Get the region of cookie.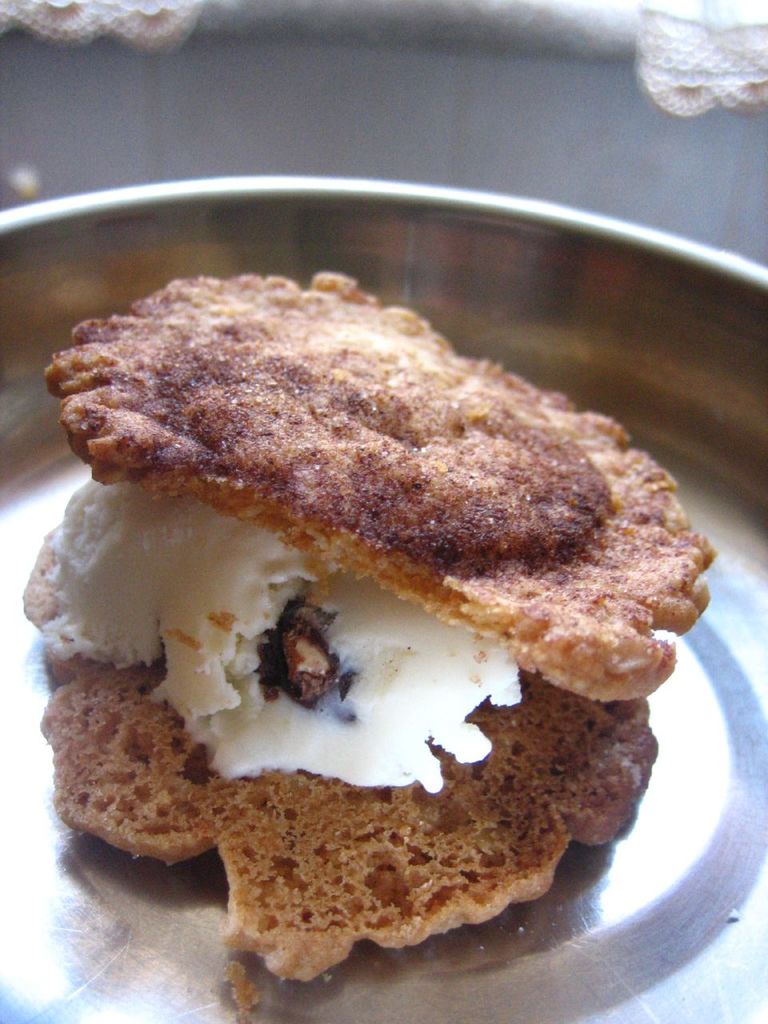
24 267 721 982.
